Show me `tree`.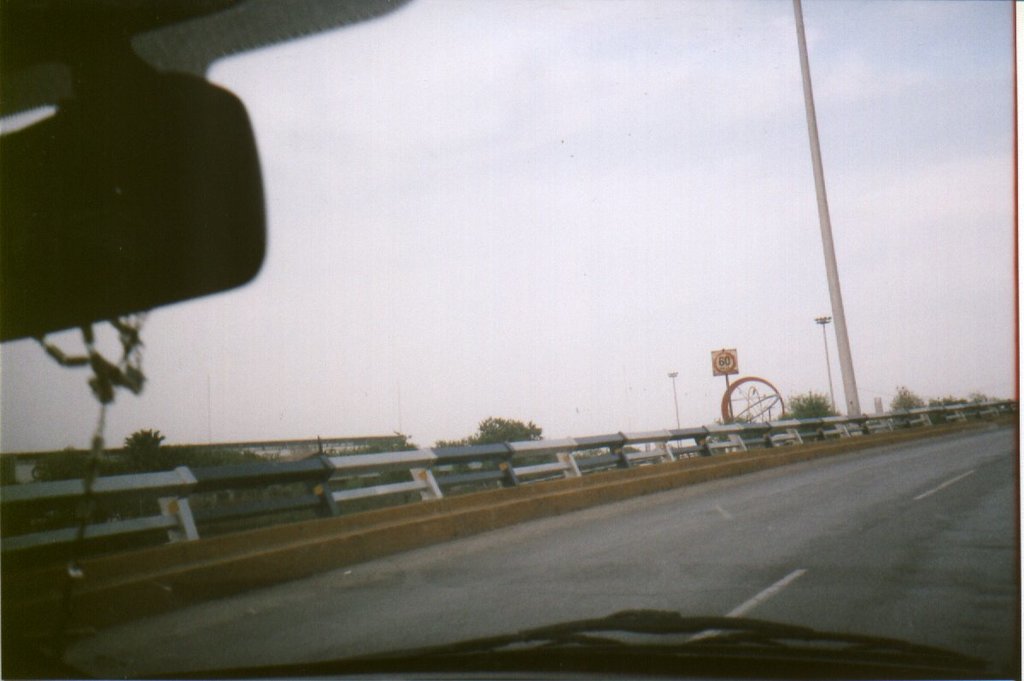
`tree` is here: (x1=125, y1=428, x2=167, y2=445).
